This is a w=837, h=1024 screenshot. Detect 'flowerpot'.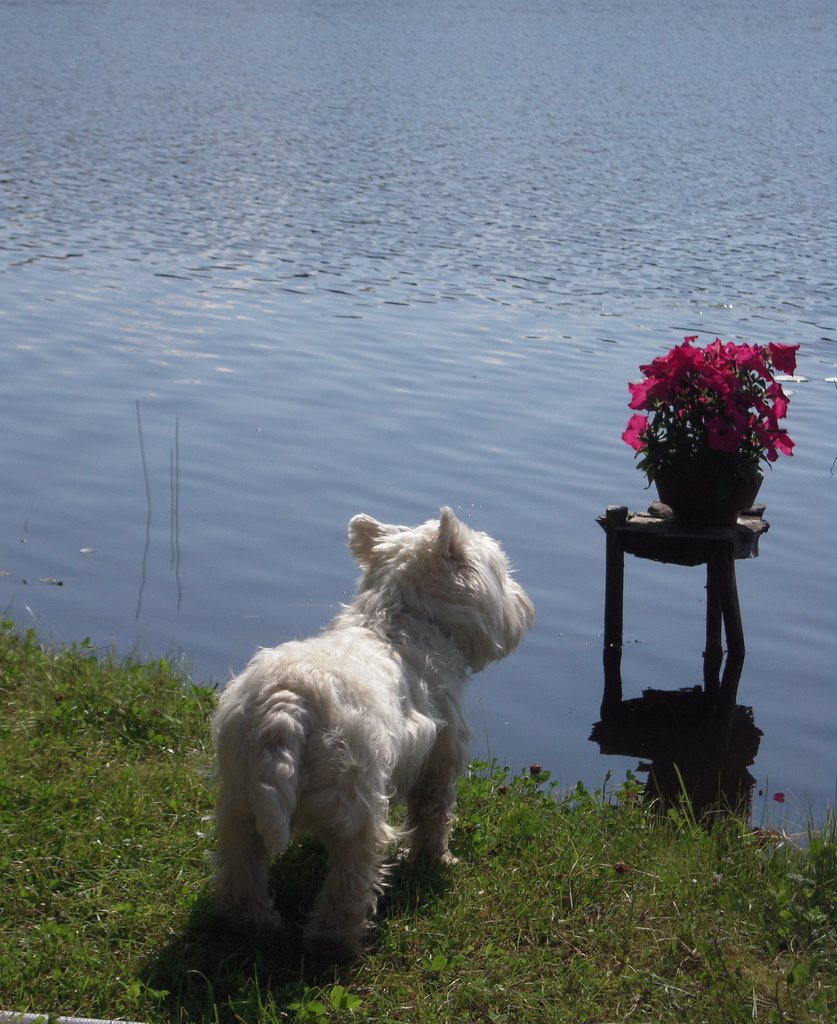
619:365:795:542.
